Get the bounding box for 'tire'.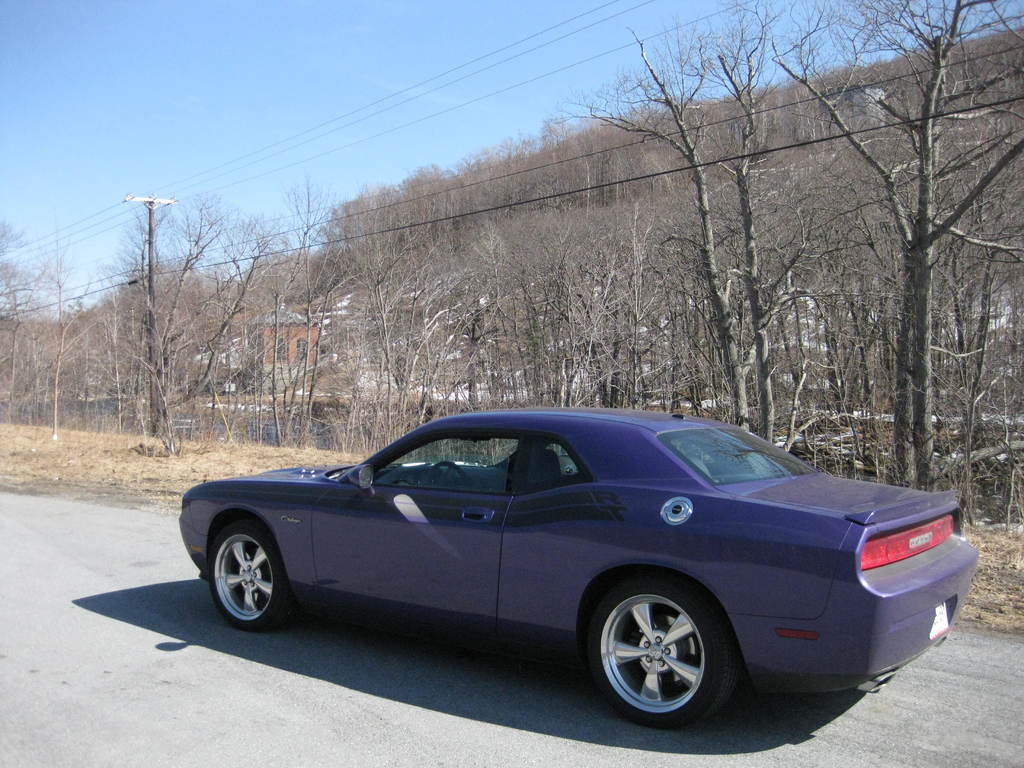
202, 522, 305, 630.
